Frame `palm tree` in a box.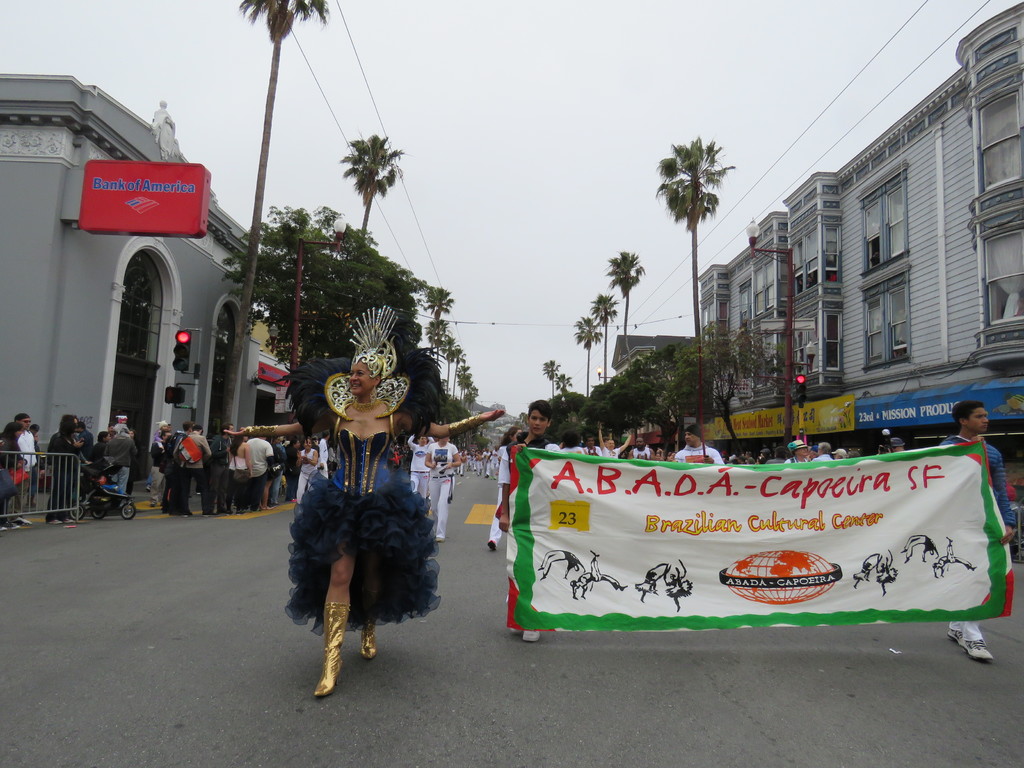
pyautogui.locateOnScreen(431, 330, 461, 419).
